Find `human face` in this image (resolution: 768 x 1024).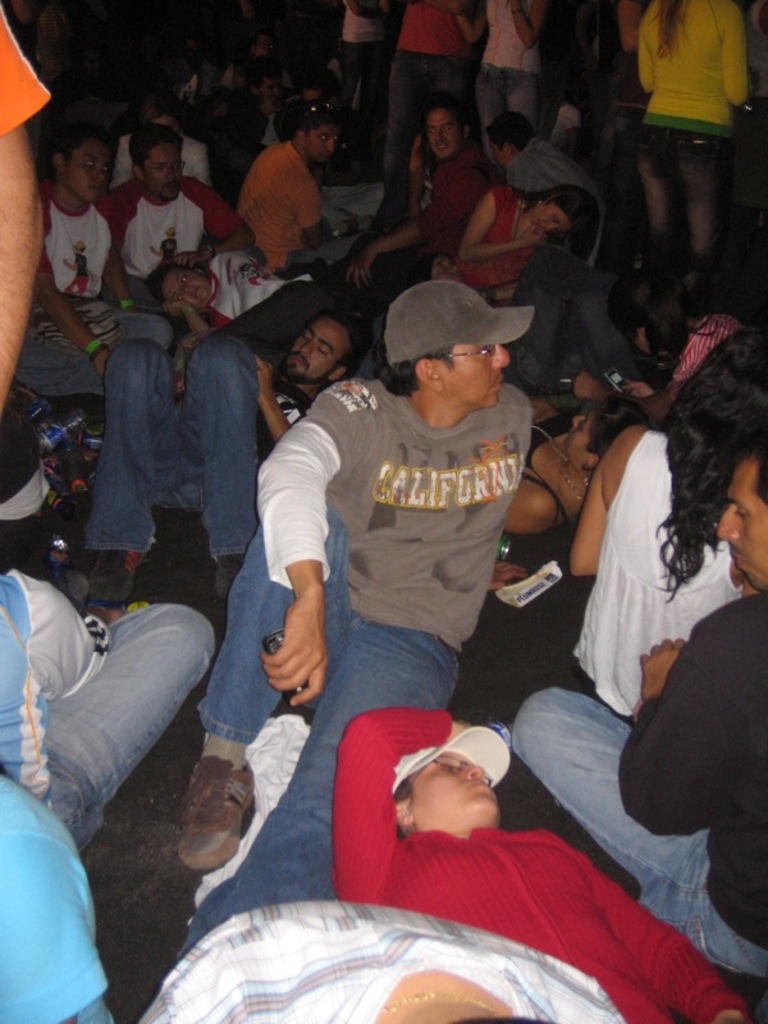
311/116/339/159.
